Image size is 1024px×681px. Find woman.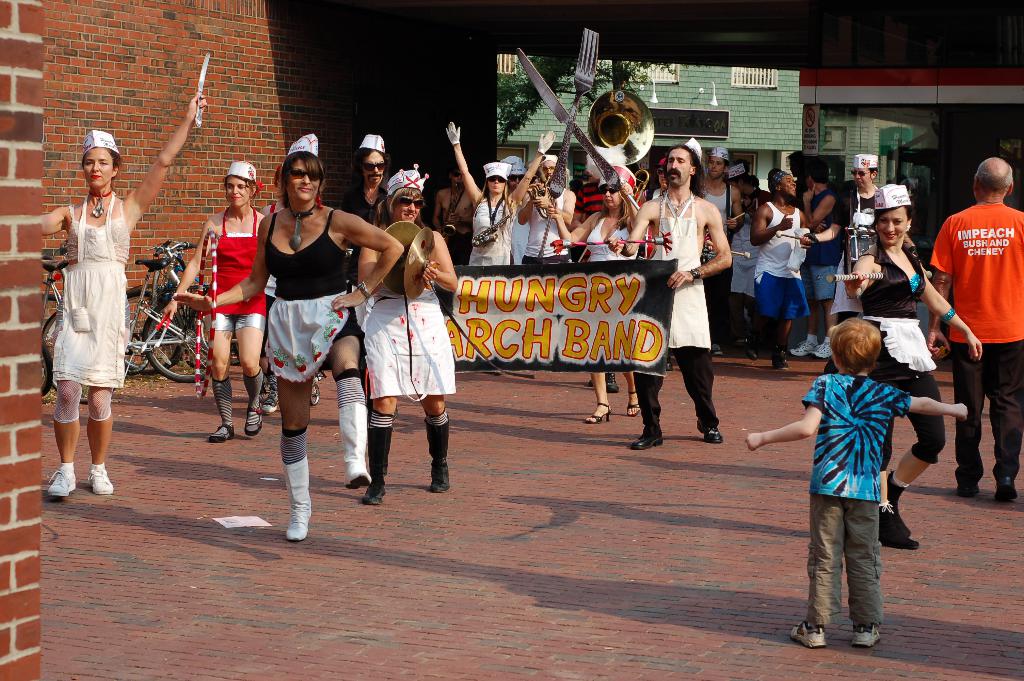
(840,186,979,549).
